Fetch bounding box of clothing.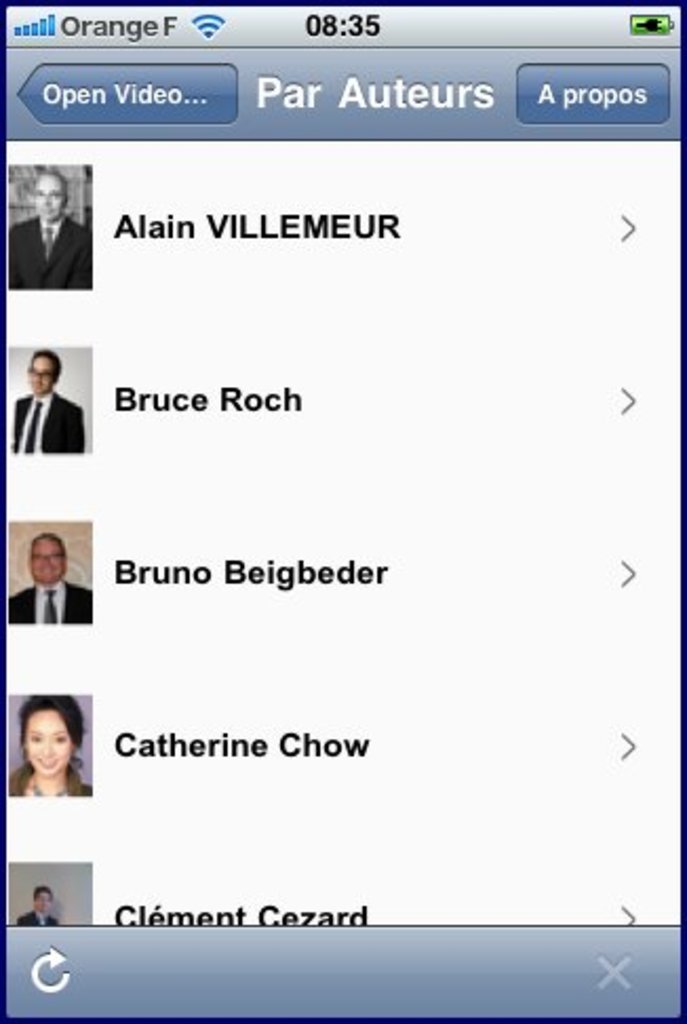
Bbox: x1=13 y1=217 x2=93 y2=280.
